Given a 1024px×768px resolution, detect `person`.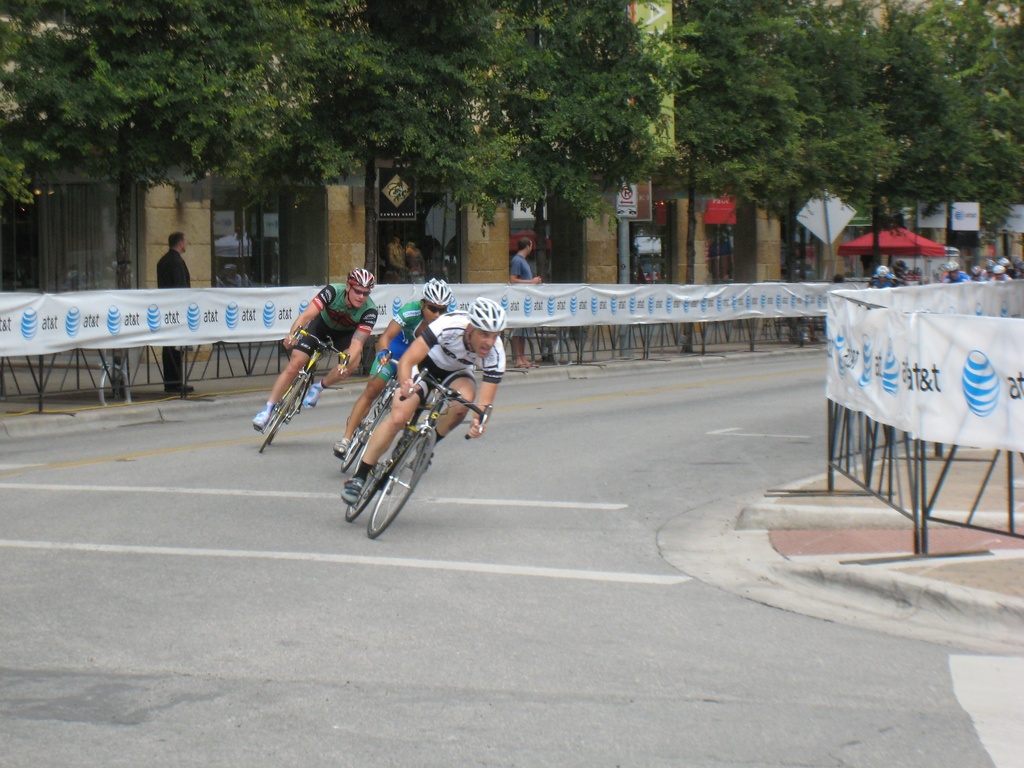
pyautogui.locateOnScreen(991, 262, 1009, 281).
